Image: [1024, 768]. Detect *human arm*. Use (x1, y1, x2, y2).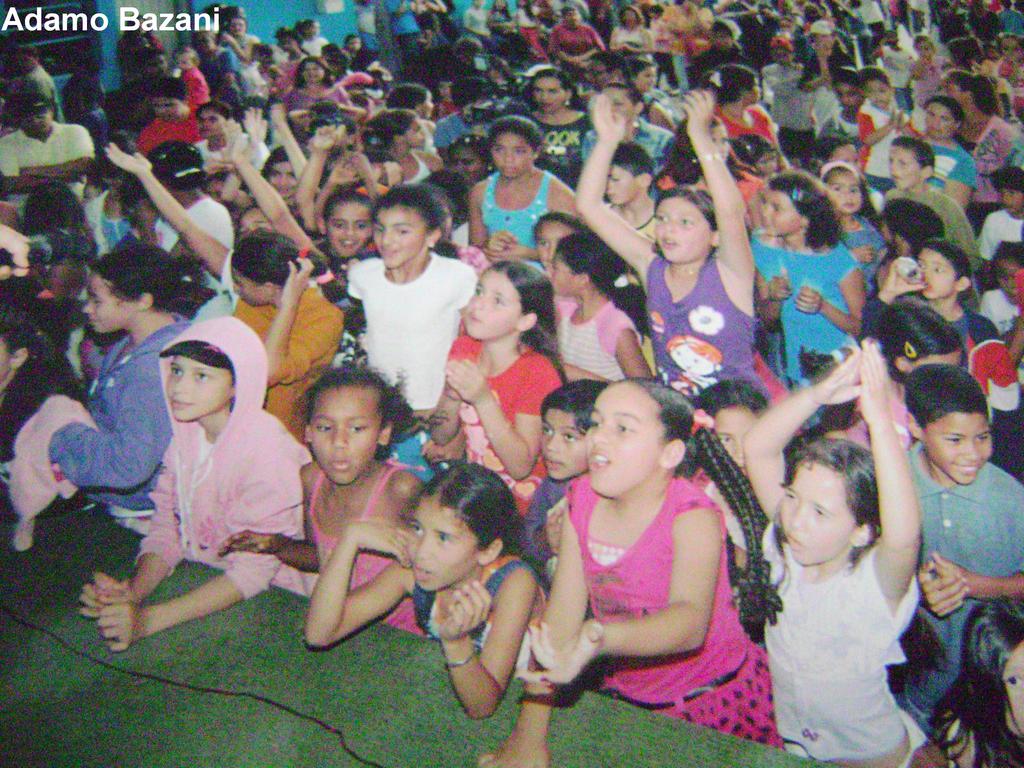
(285, 471, 407, 669).
